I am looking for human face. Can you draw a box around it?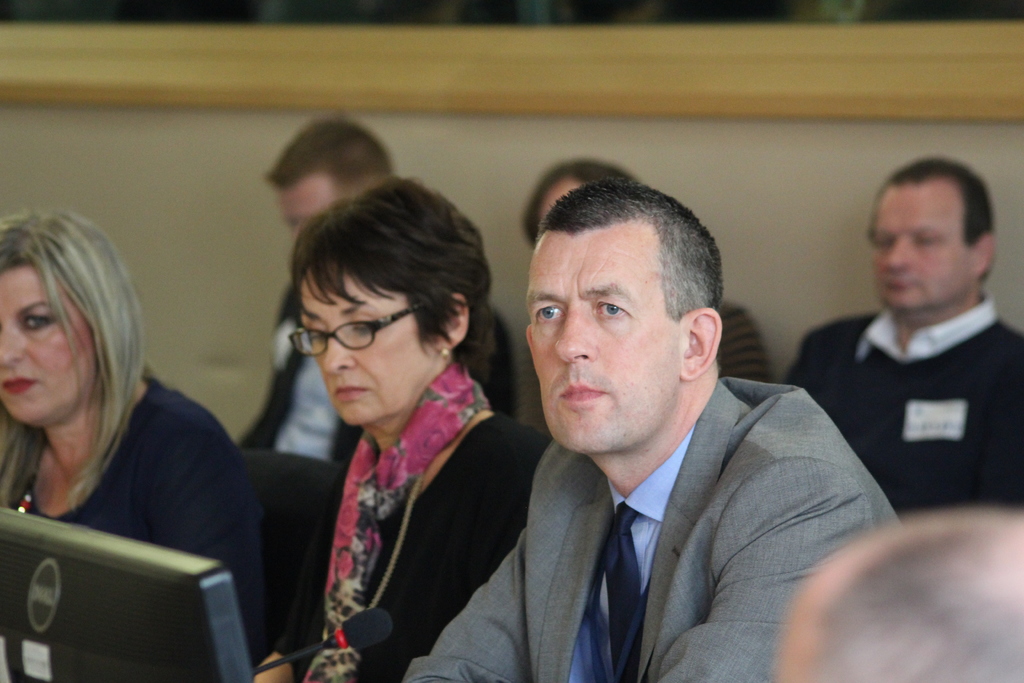
Sure, the bounding box is region(871, 183, 977, 304).
